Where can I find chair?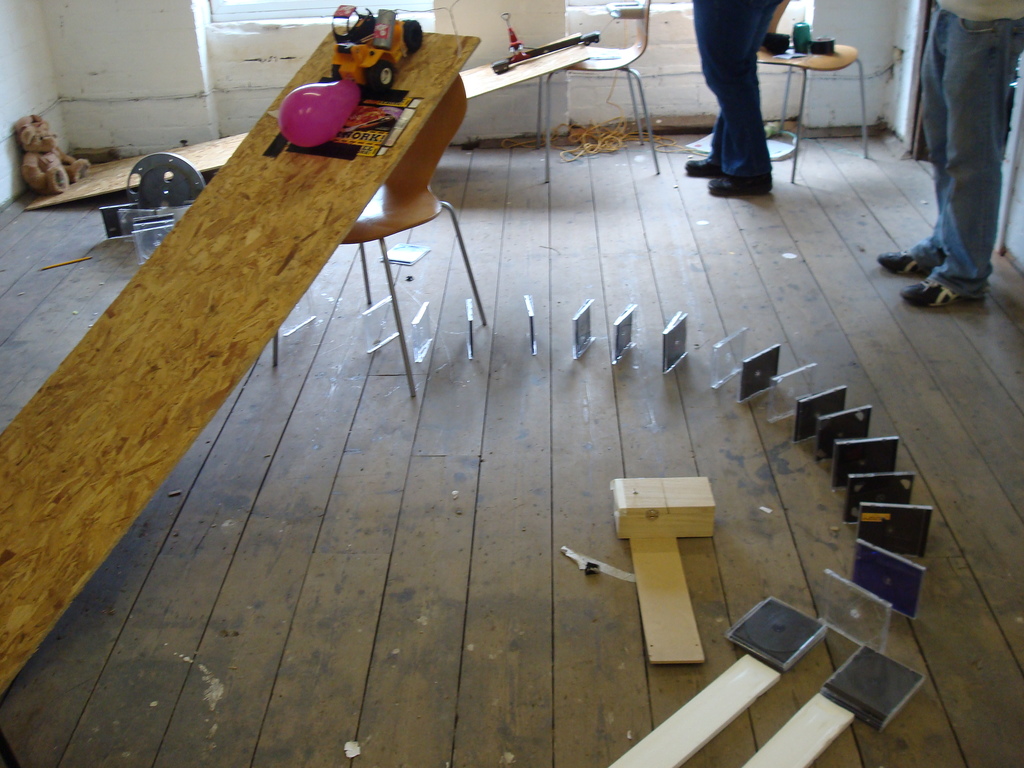
You can find it at <bbox>531, 0, 659, 174</bbox>.
